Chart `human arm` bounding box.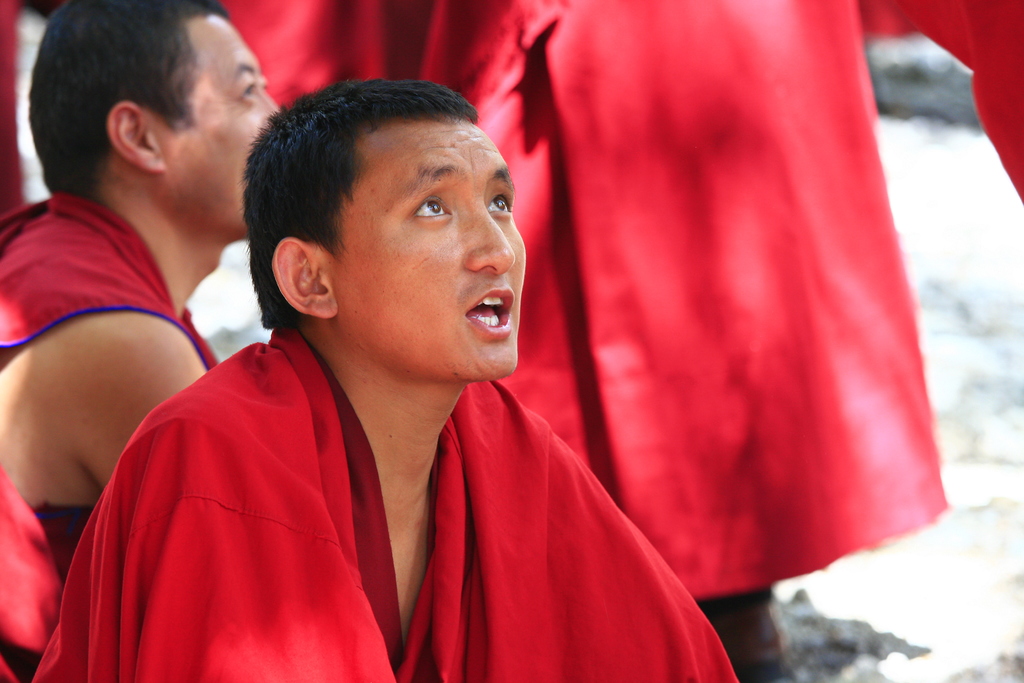
Charted: (x1=45, y1=261, x2=196, y2=496).
